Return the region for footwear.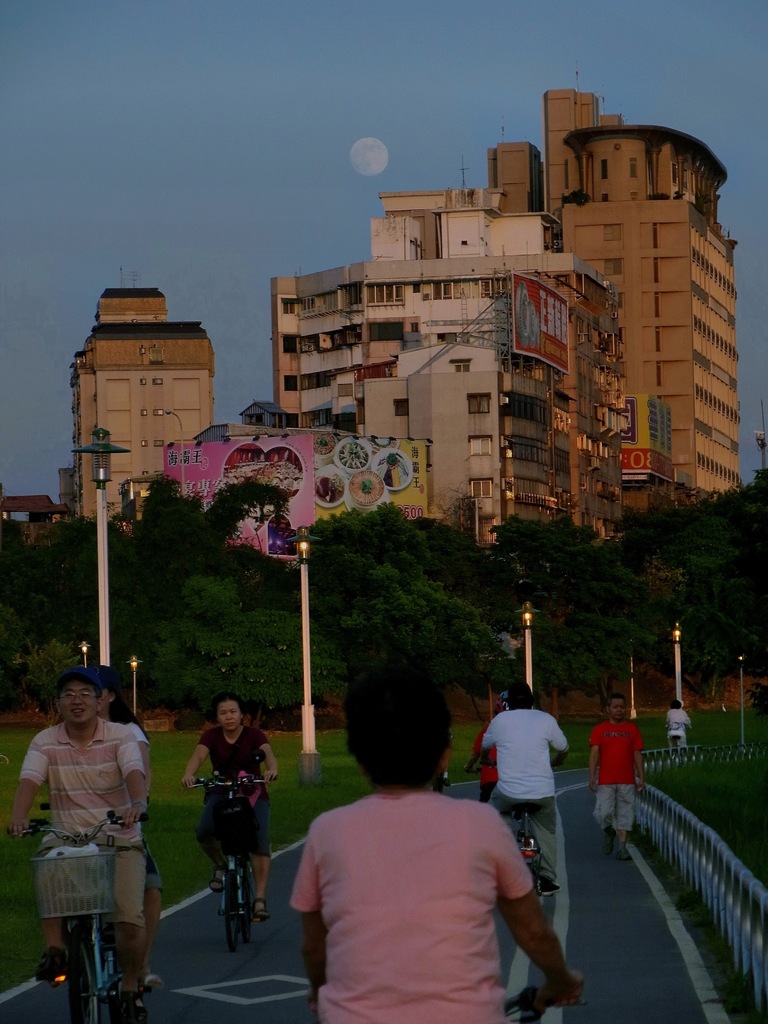
box(598, 830, 621, 853).
